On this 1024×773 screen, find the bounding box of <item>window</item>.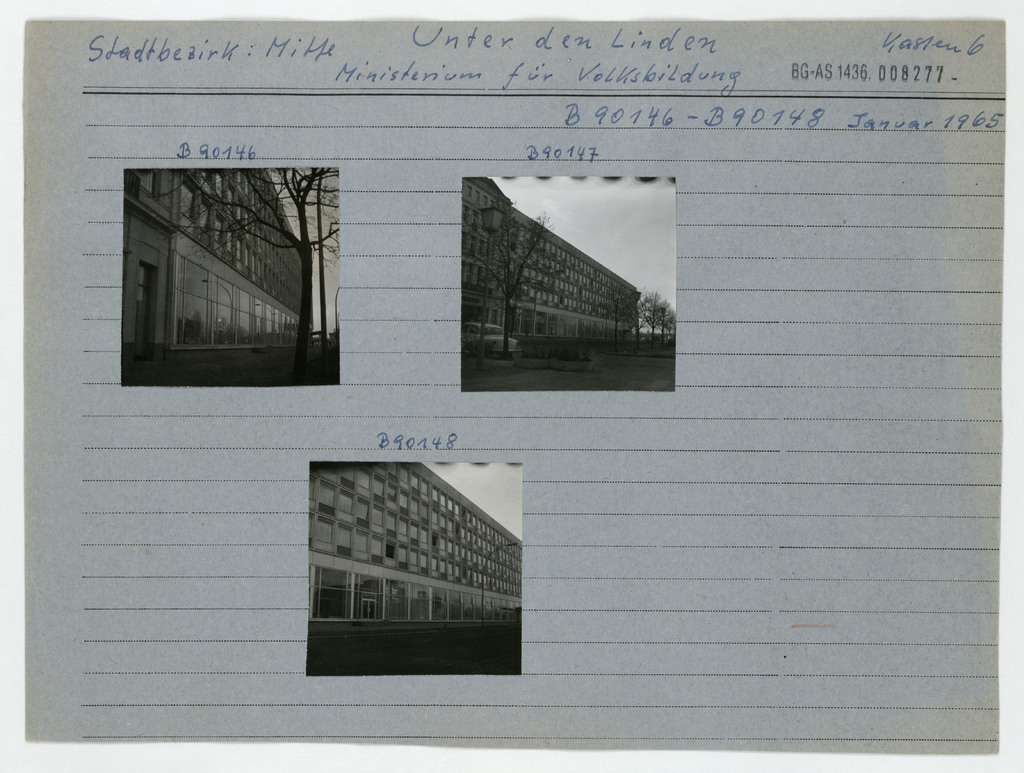
Bounding box: [left=475, top=570, right=492, bottom=596].
